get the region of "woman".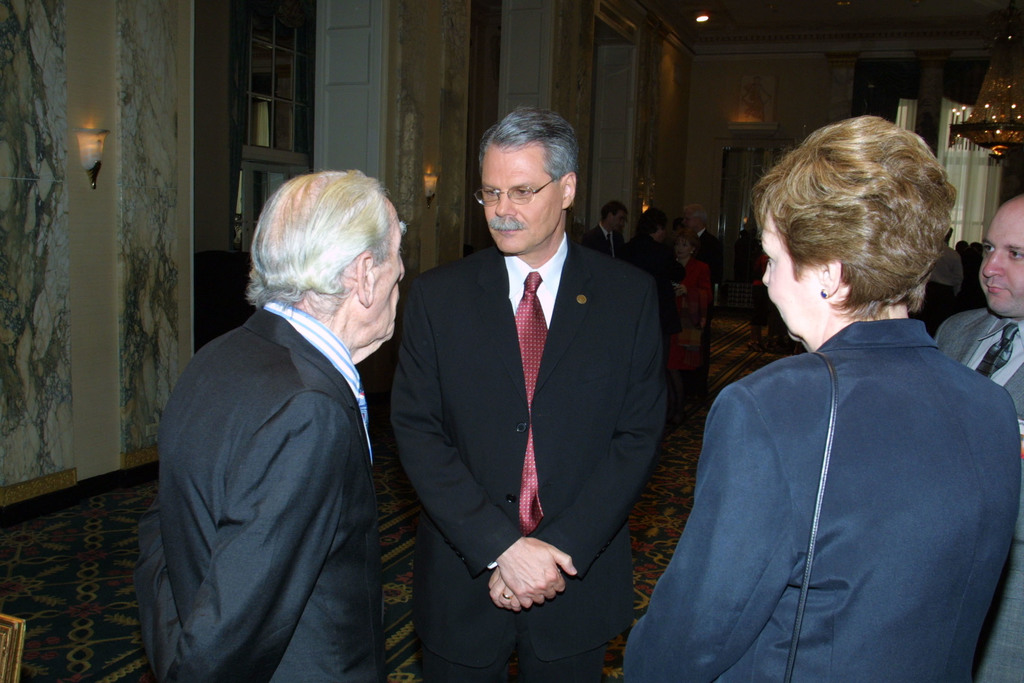
detection(669, 232, 717, 396).
